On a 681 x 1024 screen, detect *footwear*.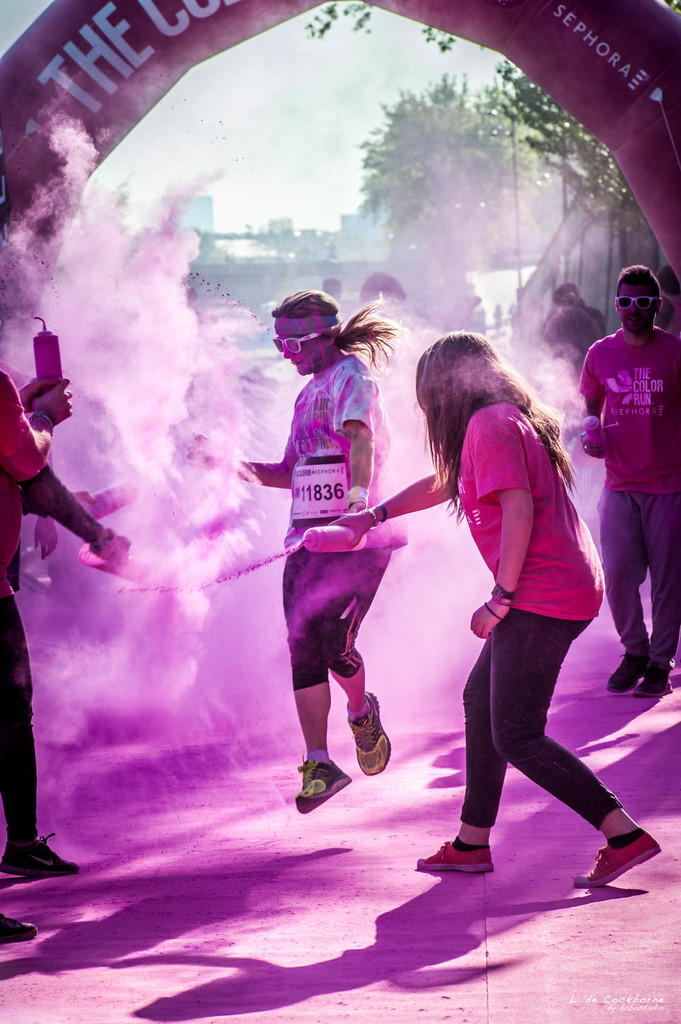
bbox(604, 650, 650, 692).
